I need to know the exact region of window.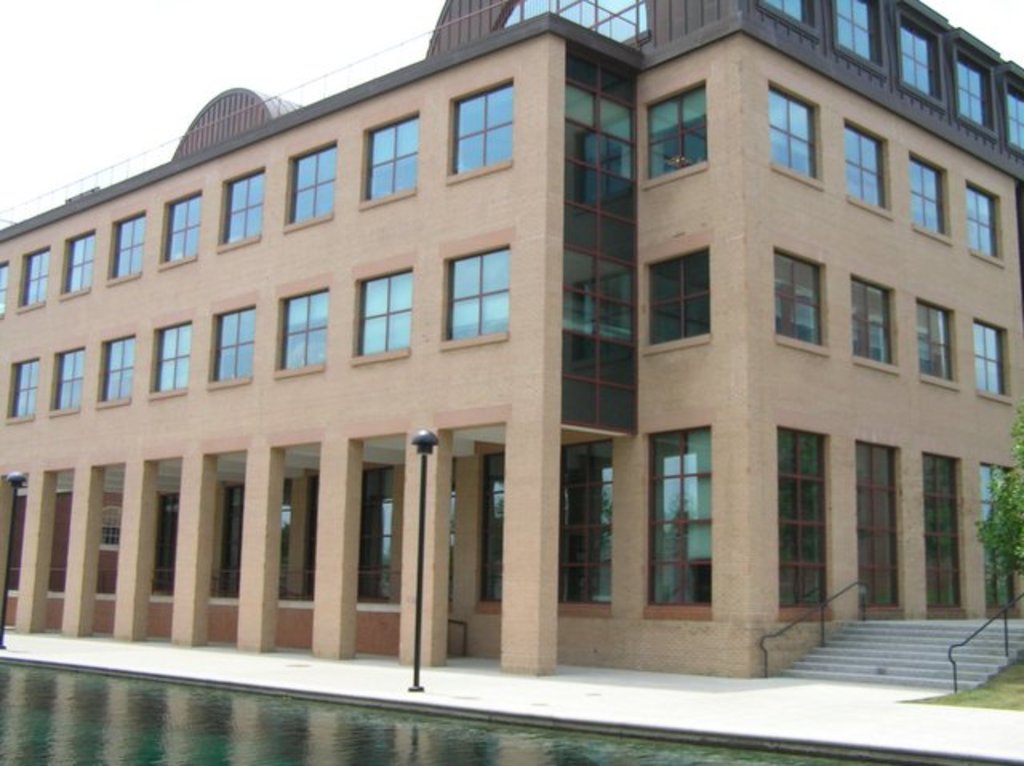
Region: 984, 461, 1021, 617.
